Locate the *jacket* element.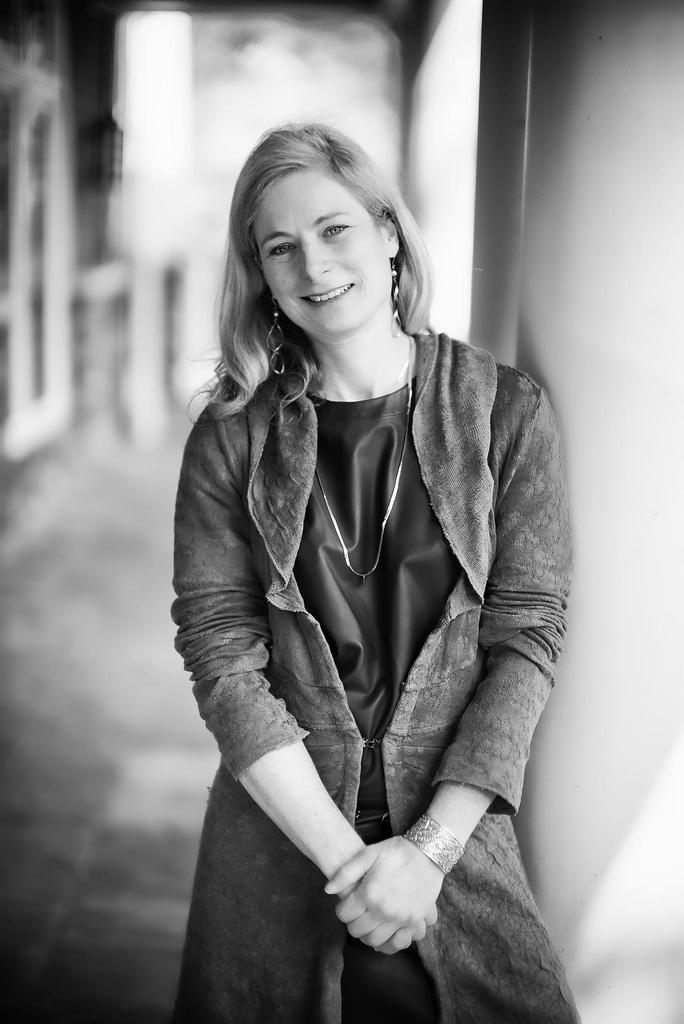
Element bbox: l=165, t=296, r=601, b=1023.
